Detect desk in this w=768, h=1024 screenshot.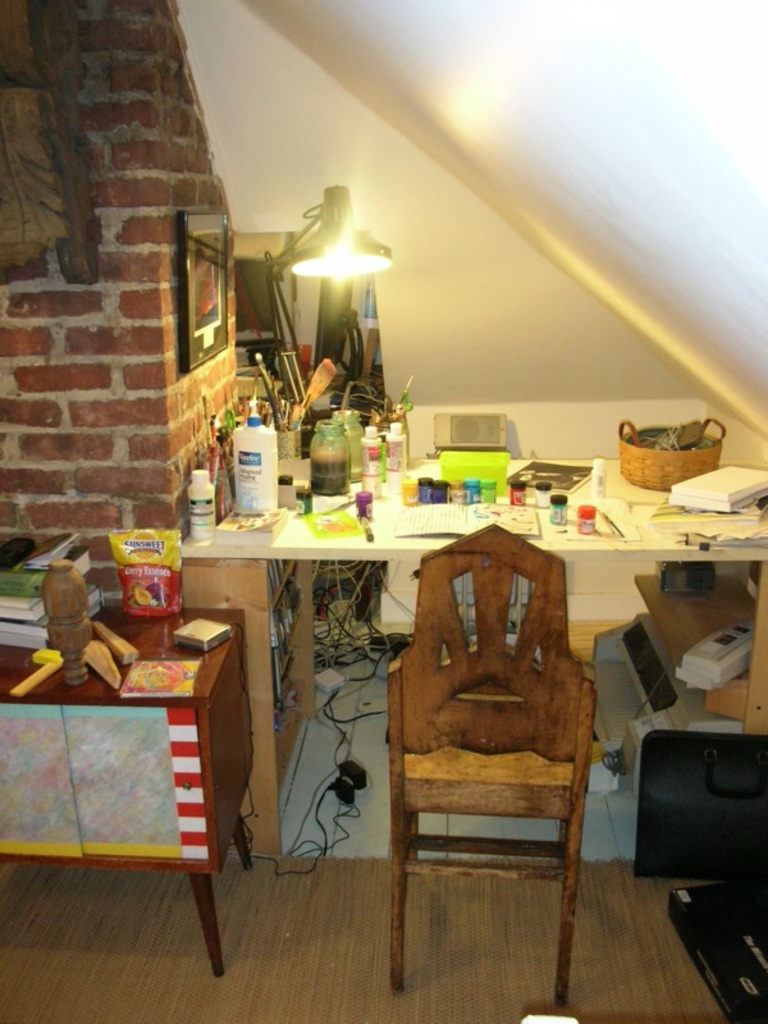
Detection: (x1=175, y1=458, x2=767, y2=855).
